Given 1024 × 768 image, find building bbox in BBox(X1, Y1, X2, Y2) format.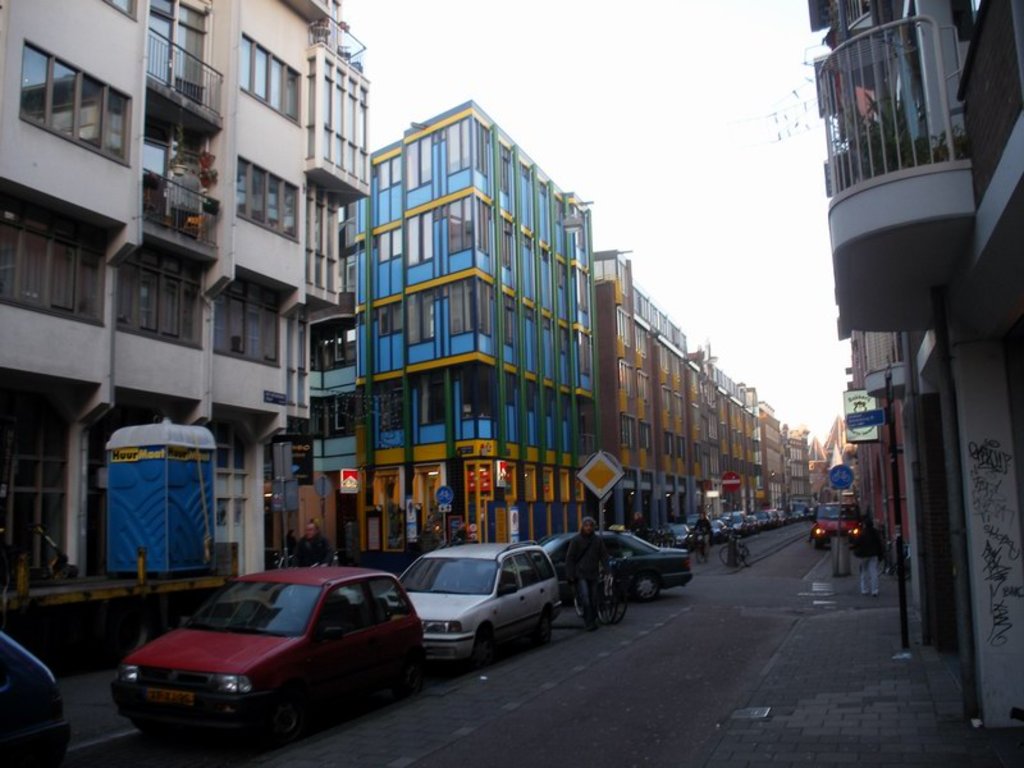
BBox(596, 246, 814, 541).
